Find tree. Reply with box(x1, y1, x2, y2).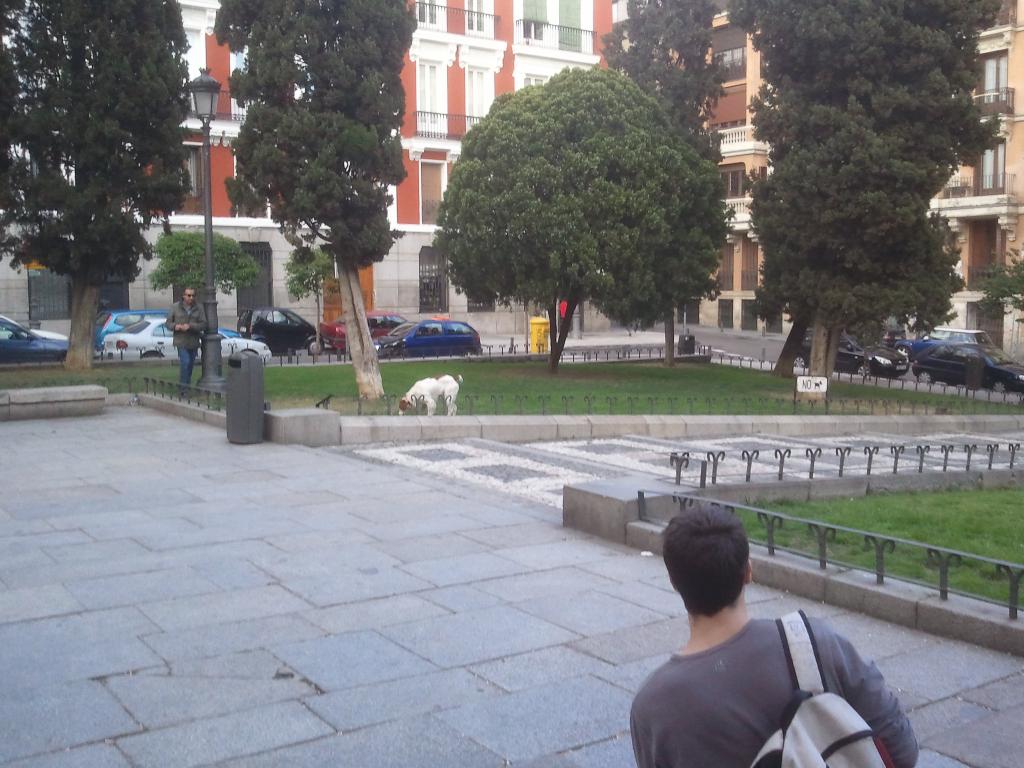
box(285, 244, 335, 364).
